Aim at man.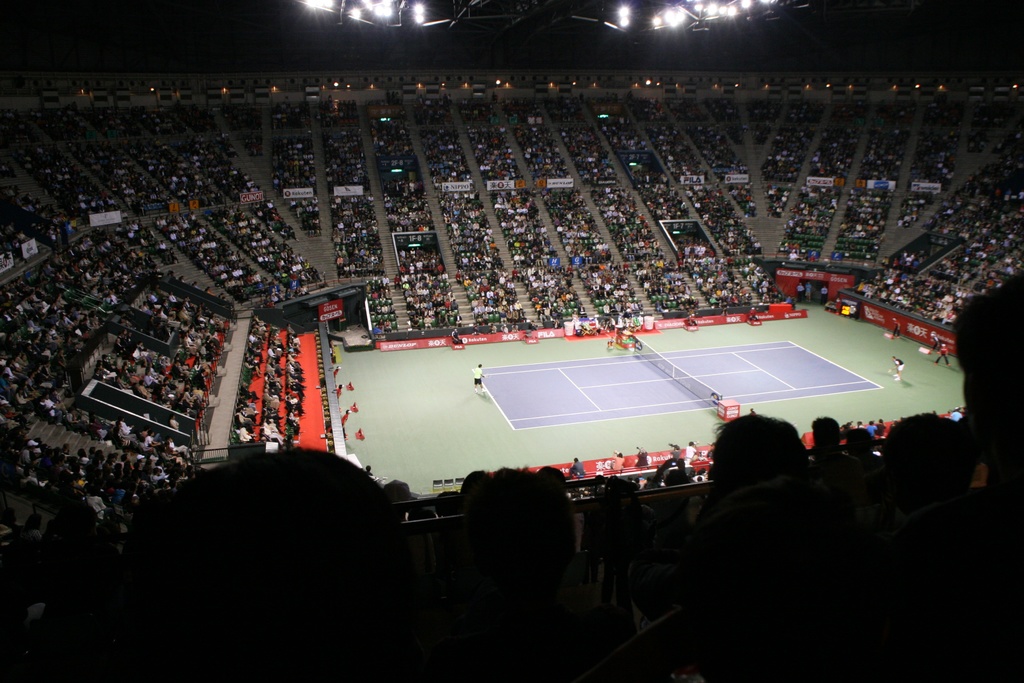
Aimed at [left=470, top=364, right=484, bottom=397].
